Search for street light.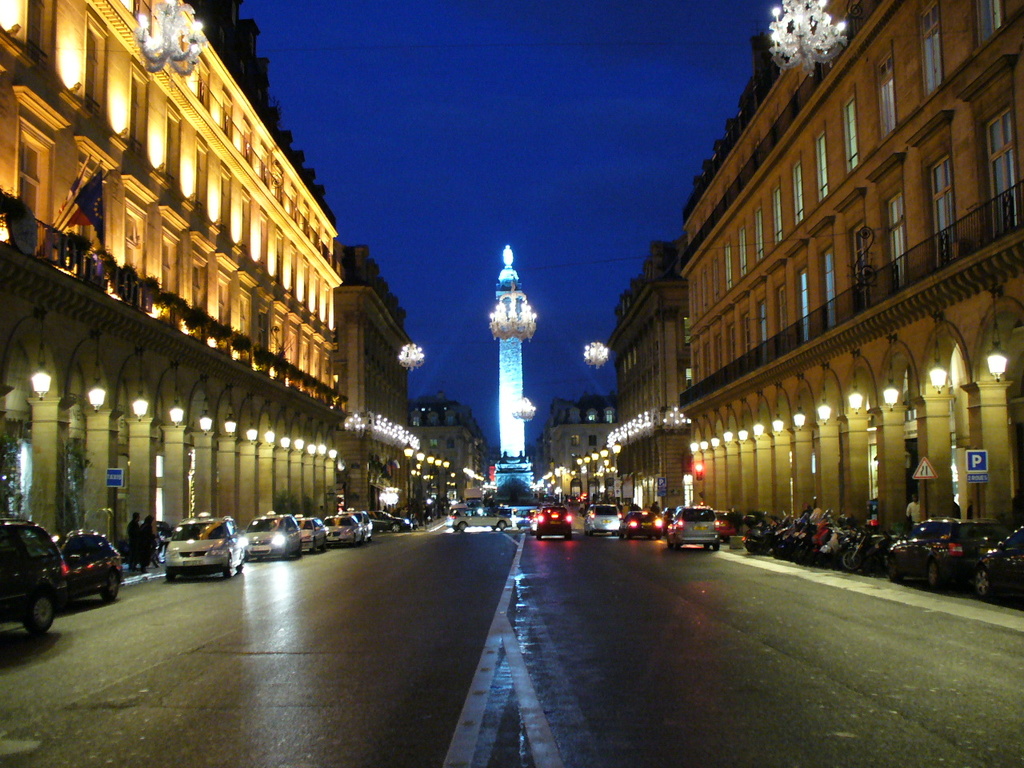
Found at (left=432, top=454, right=442, bottom=514).
